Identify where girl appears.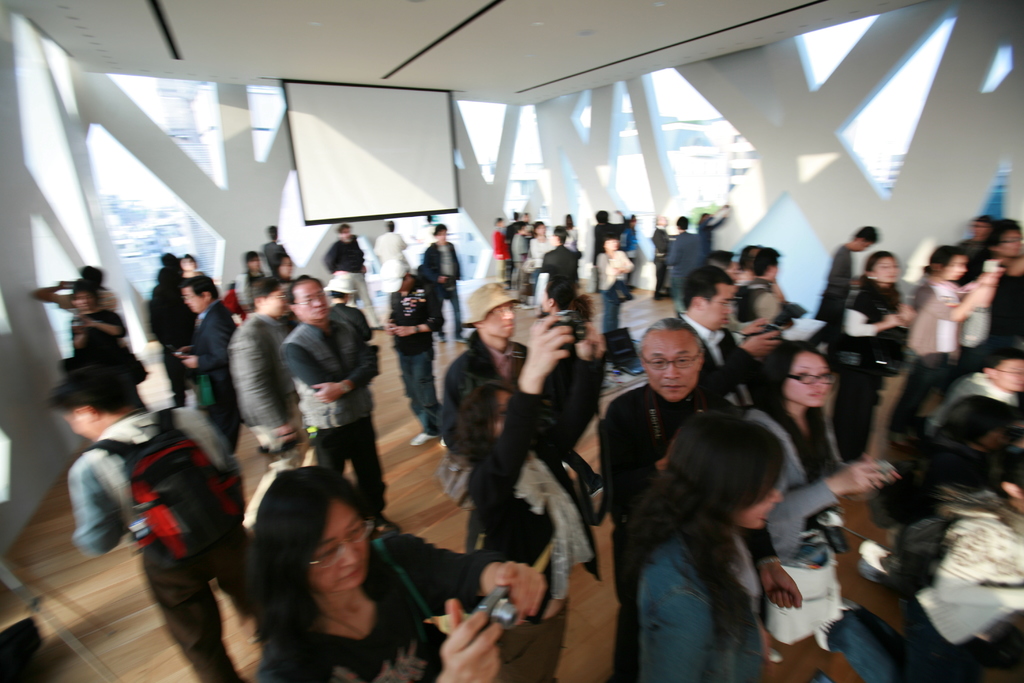
Appears at bbox(898, 246, 968, 420).
